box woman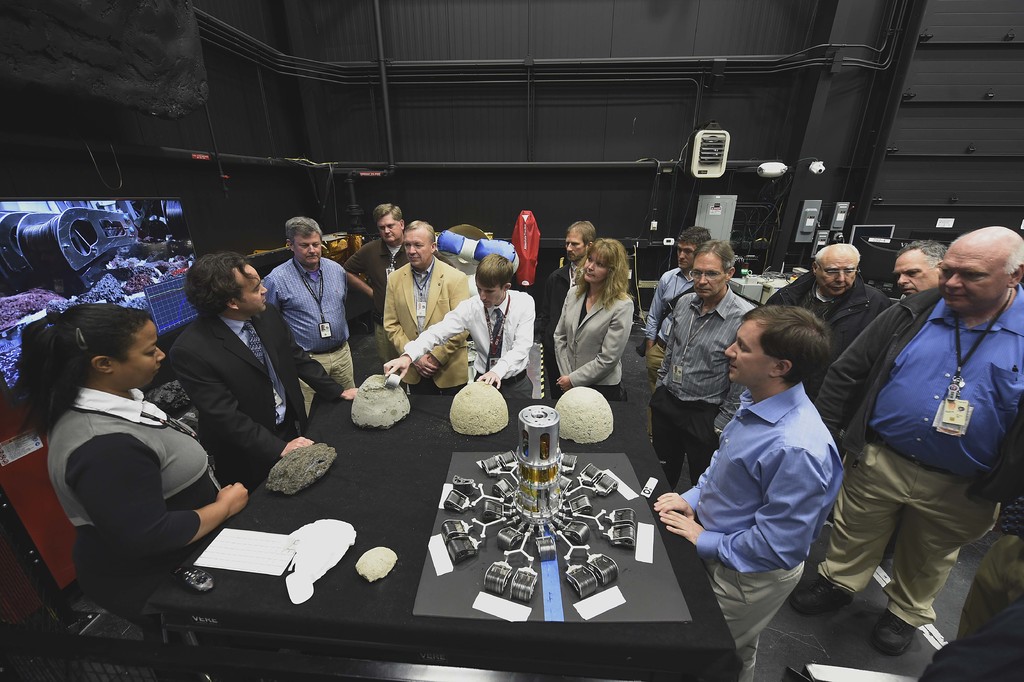
x1=552, y1=237, x2=637, y2=397
